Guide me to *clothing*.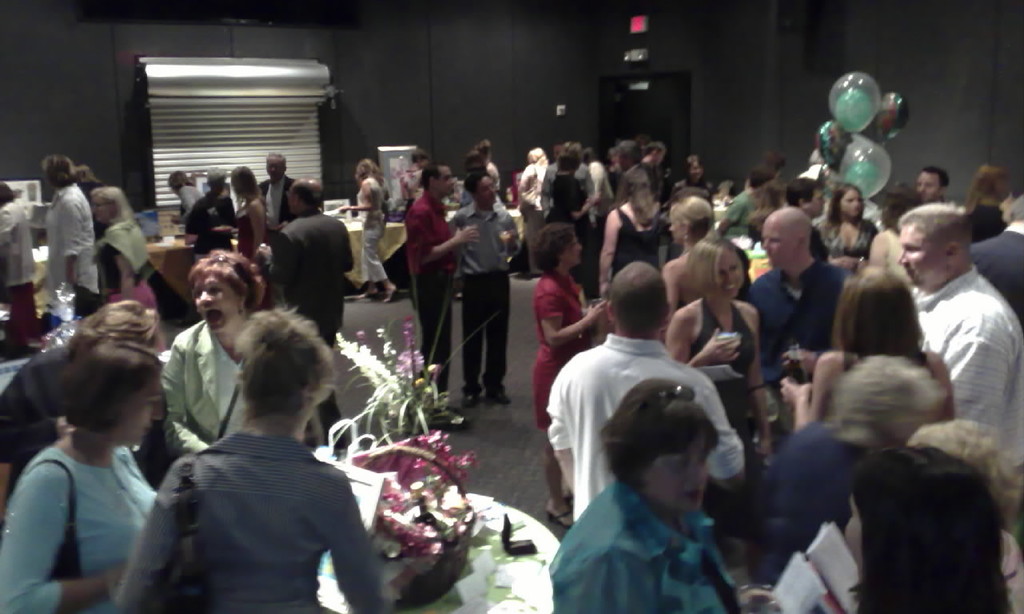
Guidance: locate(571, 157, 608, 248).
